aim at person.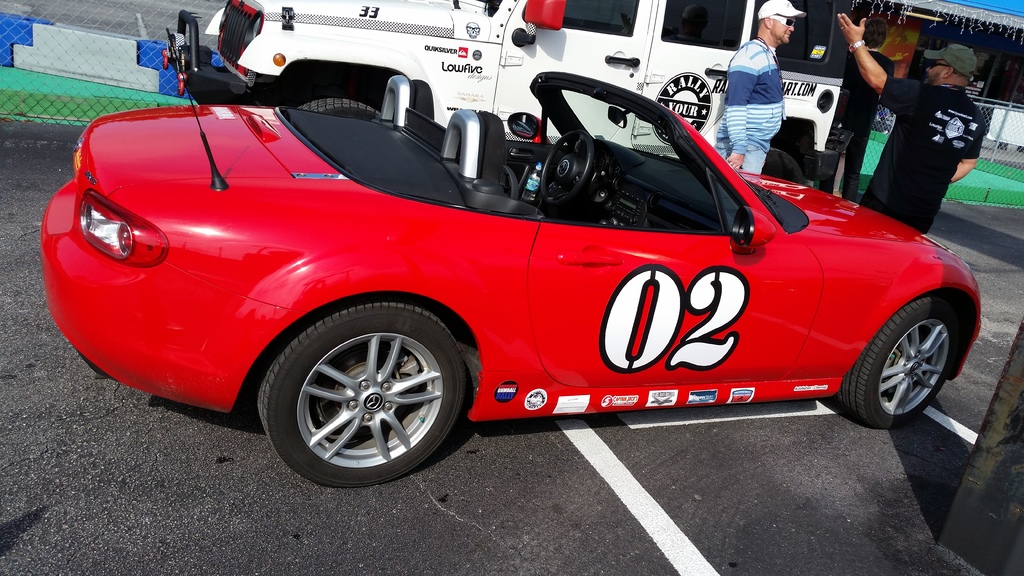
Aimed at x1=825 y1=16 x2=895 y2=201.
